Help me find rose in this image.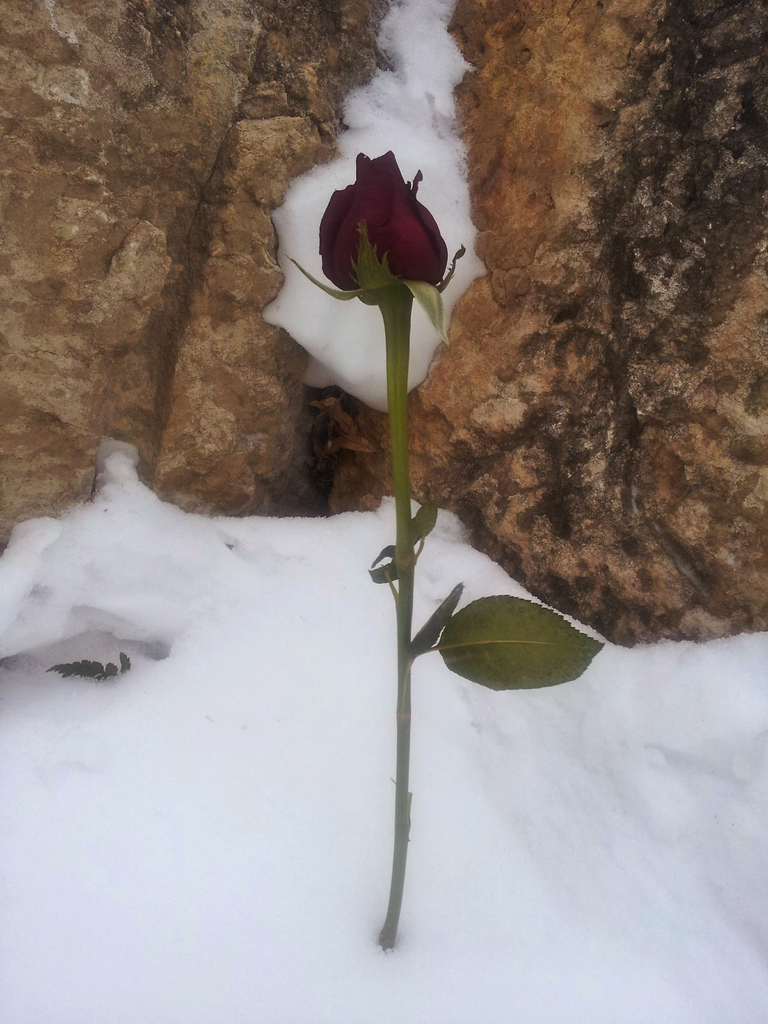
Found it: <region>313, 148, 449, 295</region>.
